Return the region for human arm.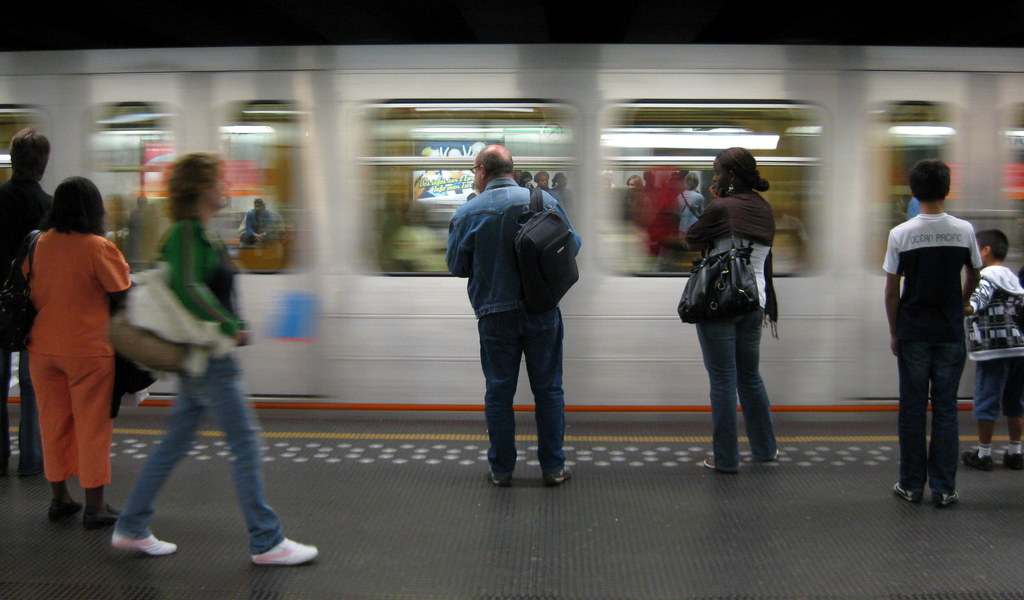
detection(175, 231, 251, 351).
